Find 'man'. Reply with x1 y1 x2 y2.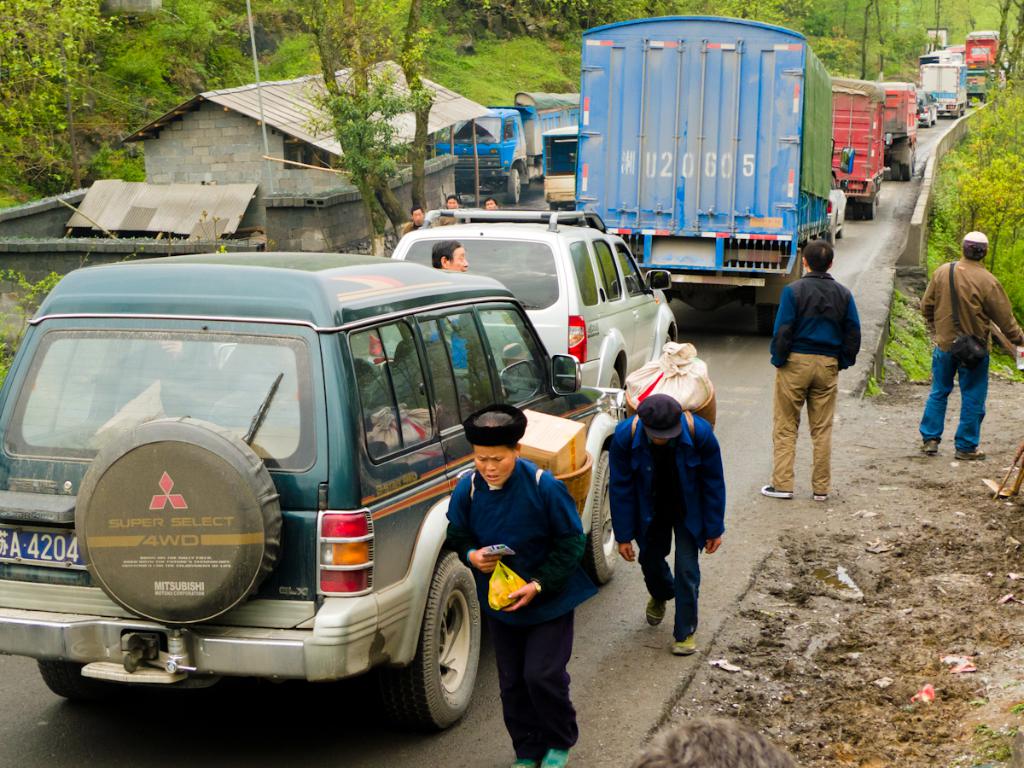
603 397 723 652.
